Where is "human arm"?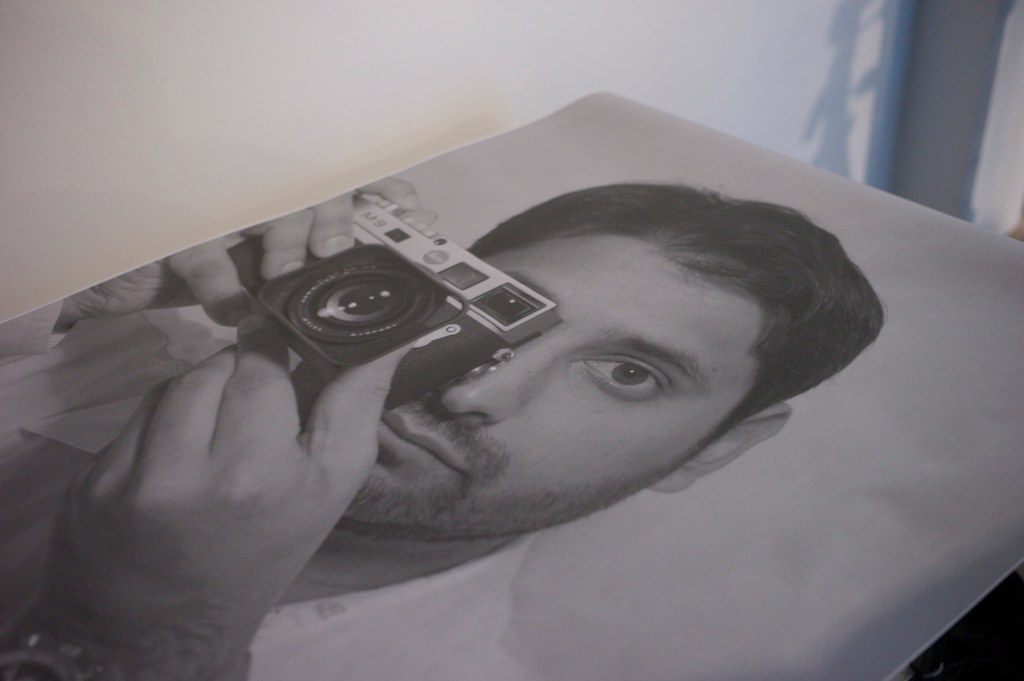
54 173 460 355.
